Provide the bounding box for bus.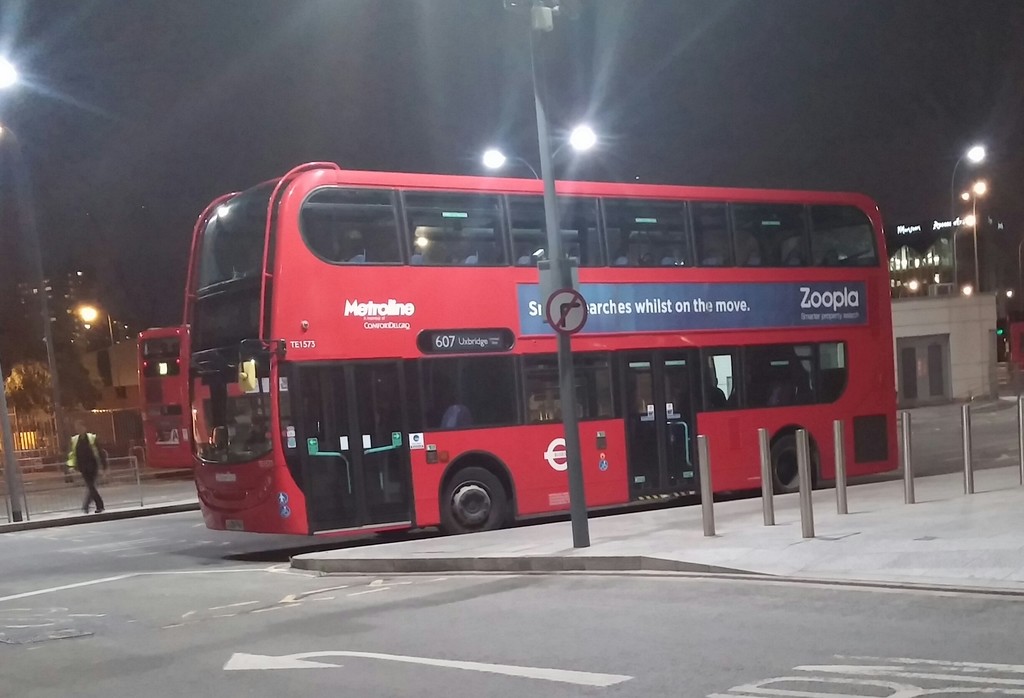
select_region(140, 323, 187, 468).
